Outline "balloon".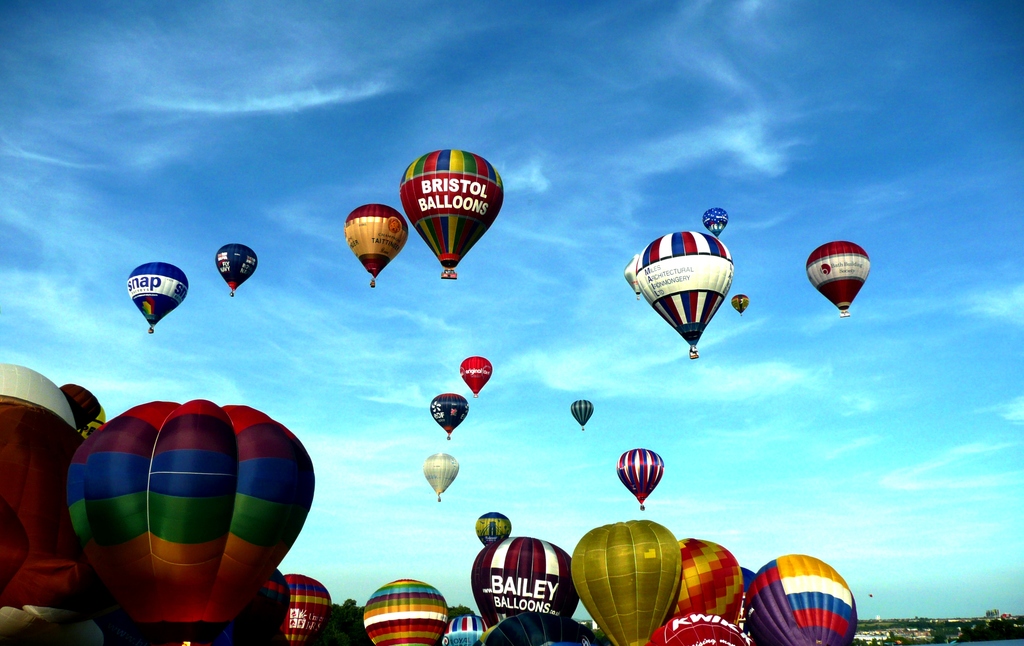
Outline: l=570, t=401, r=593, b=426.
